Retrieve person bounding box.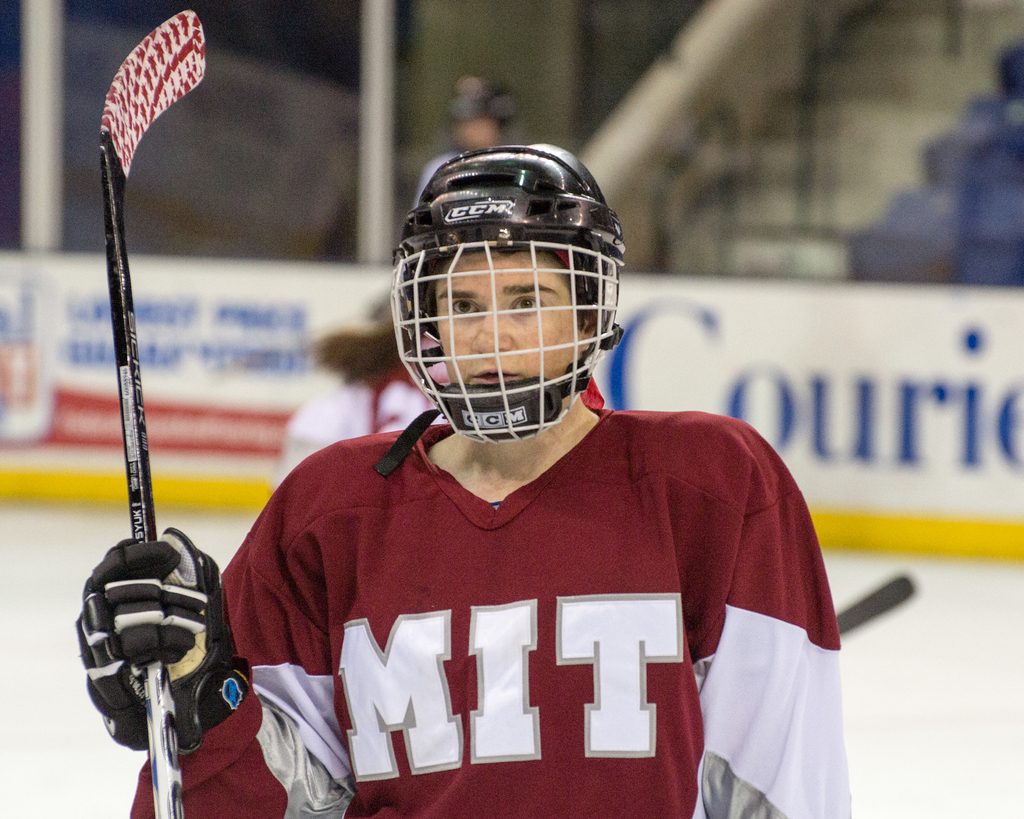
Bounding box: rect(76, 143, 852, 818).
